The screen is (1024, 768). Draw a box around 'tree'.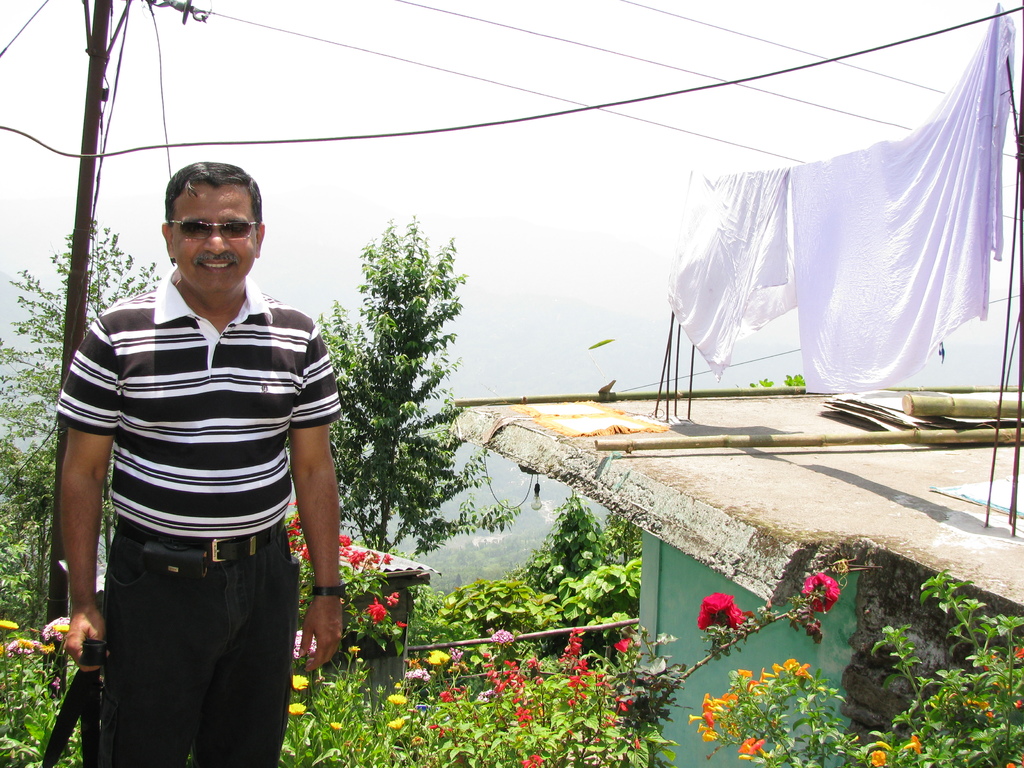
[left=317, top=211, right=471, bottom=554].
